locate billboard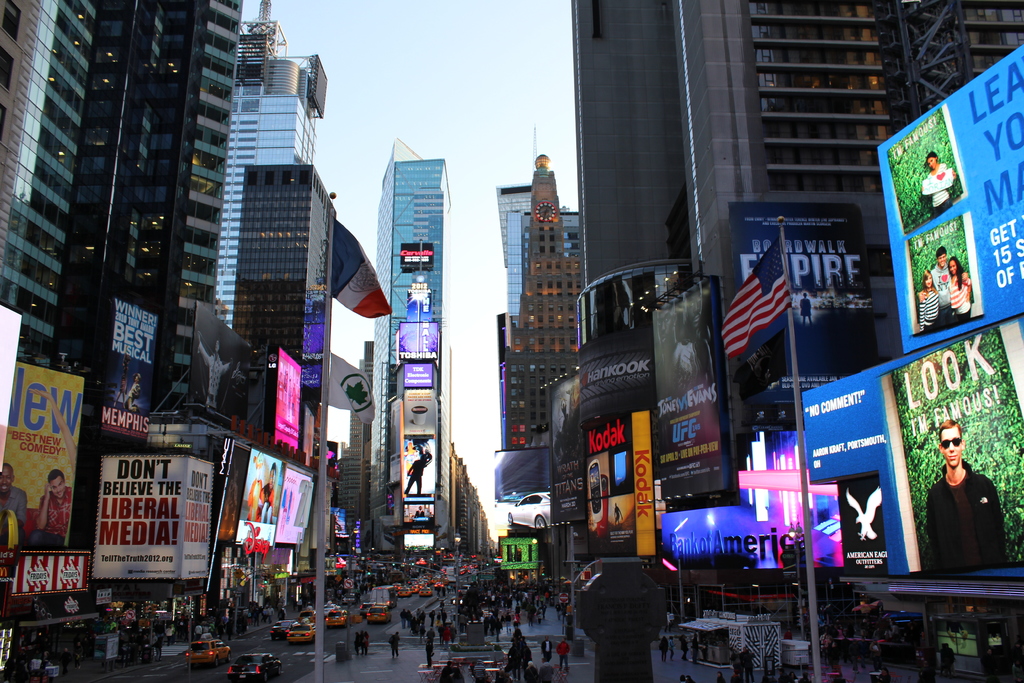
locate(403, 386, 435, 445)
